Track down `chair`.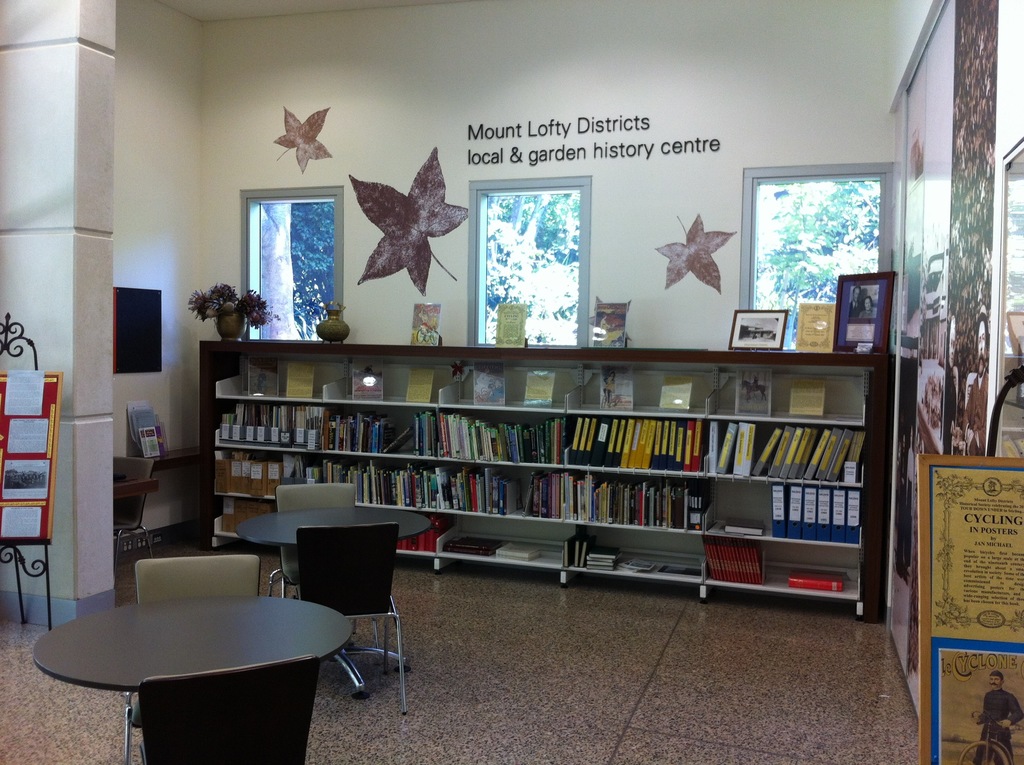
Tracked to box=[121, 551, 260, 764].
